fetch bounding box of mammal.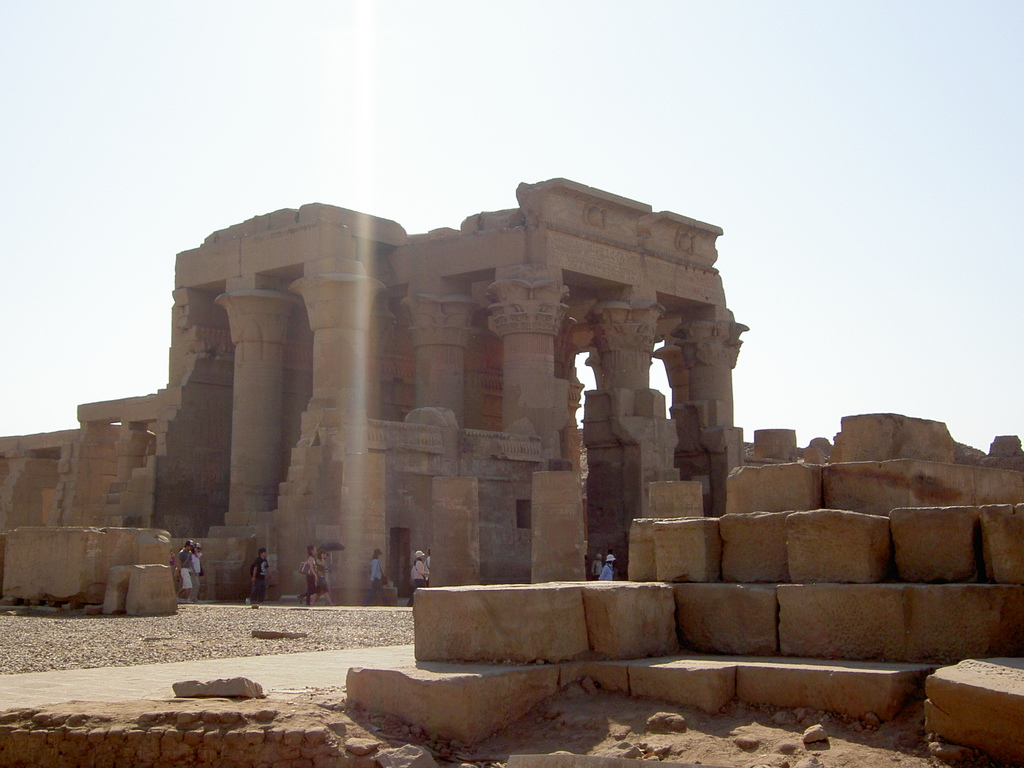
Bbox: 193 543 204 604.
